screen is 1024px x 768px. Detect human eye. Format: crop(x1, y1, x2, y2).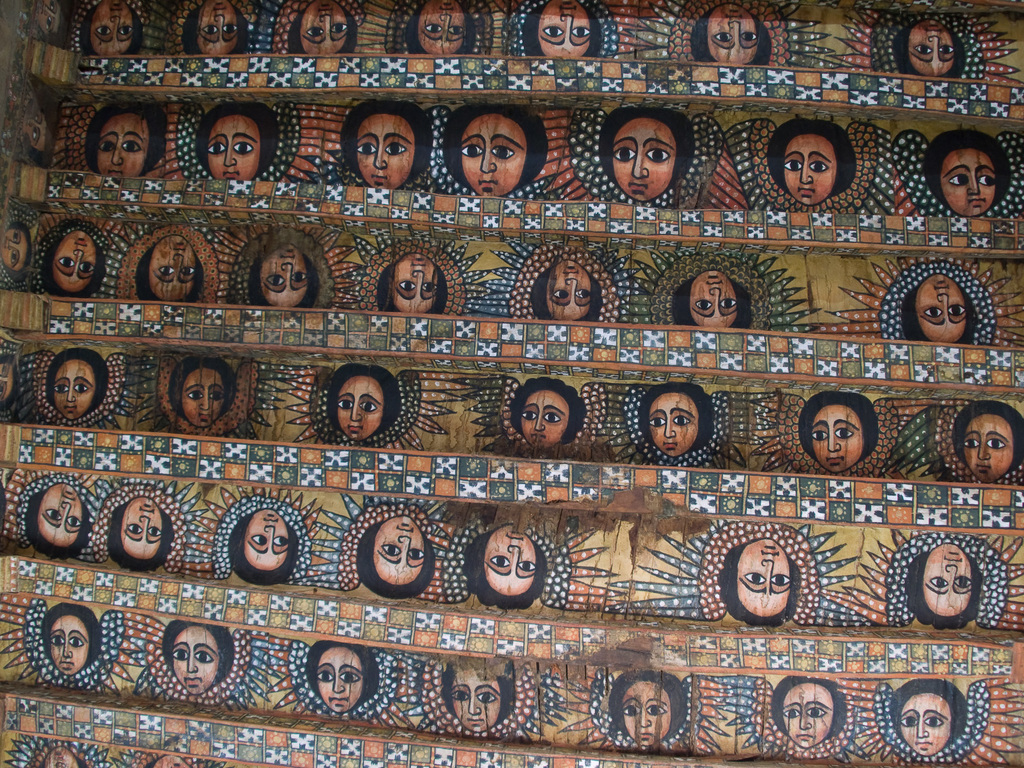
crop(79, 260, 93, 273).
